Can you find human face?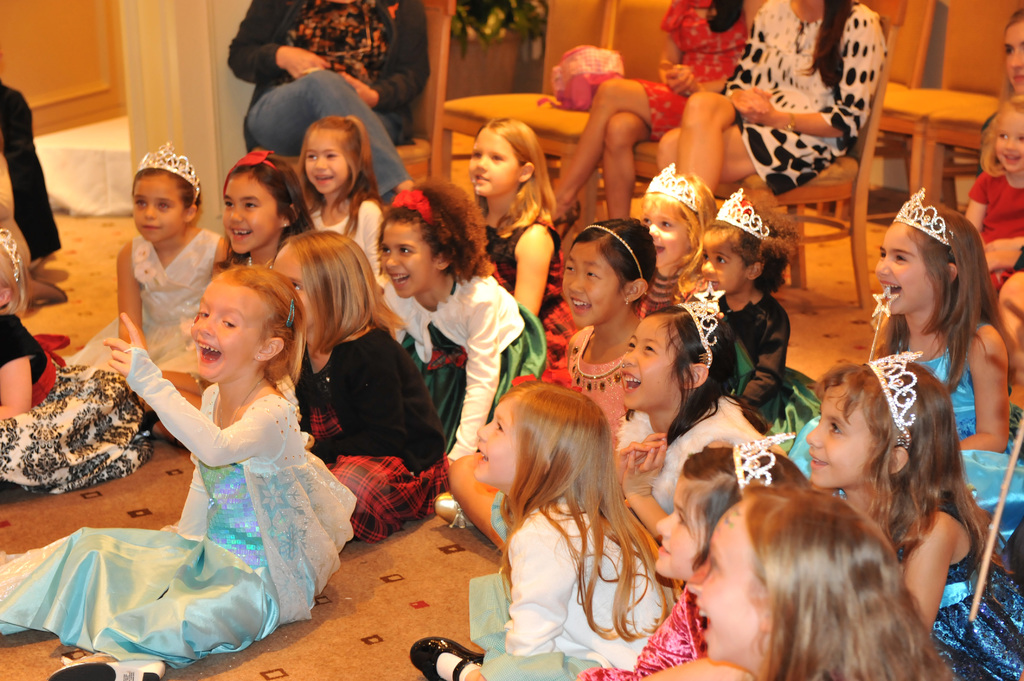
Yes, bounding box: {"left": 376, "top": 221, "right": 436, "bottom": 297}.
